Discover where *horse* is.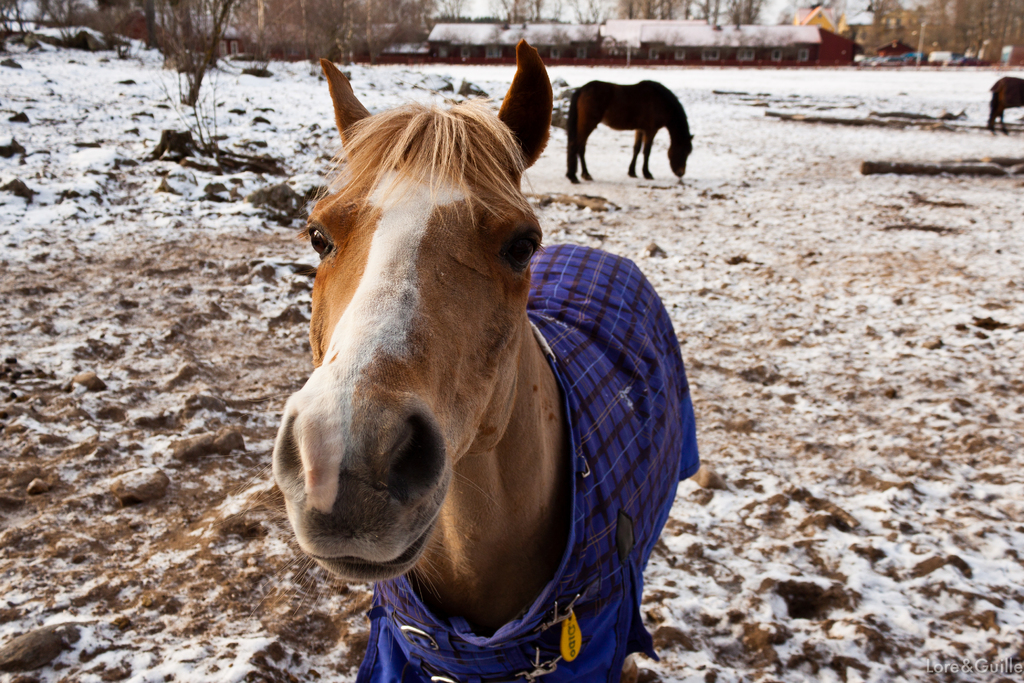
Discovered at Rect(561, 80, 696, 177).
